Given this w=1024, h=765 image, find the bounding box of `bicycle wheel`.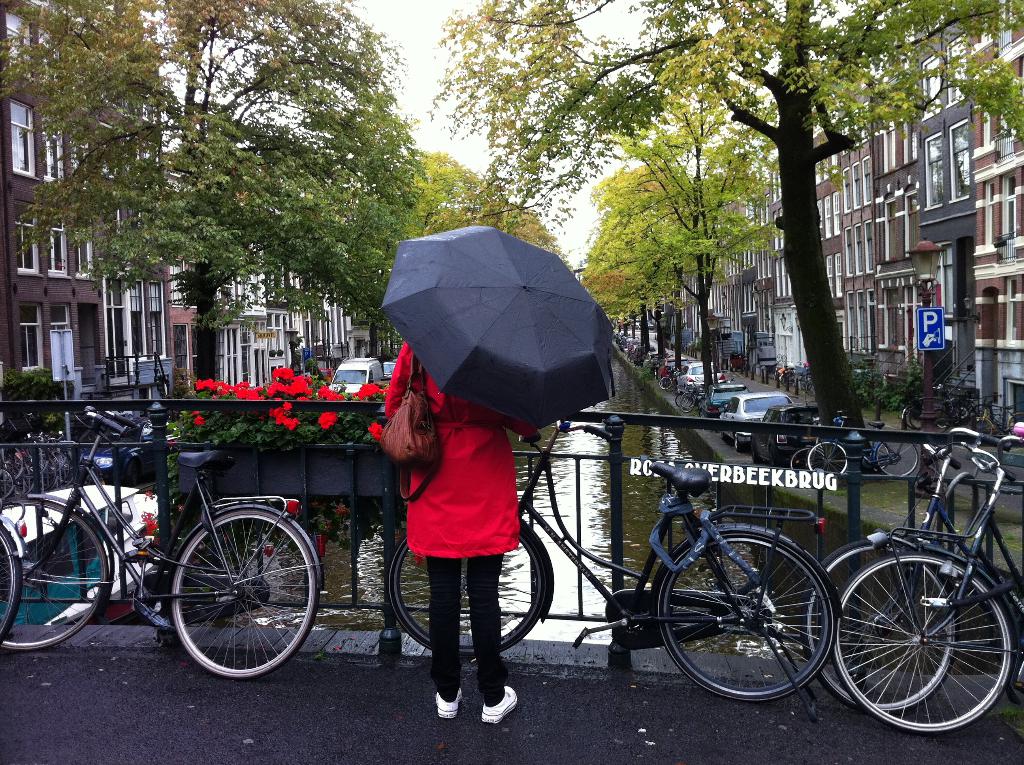
locate(799, 533, 956, 711).
